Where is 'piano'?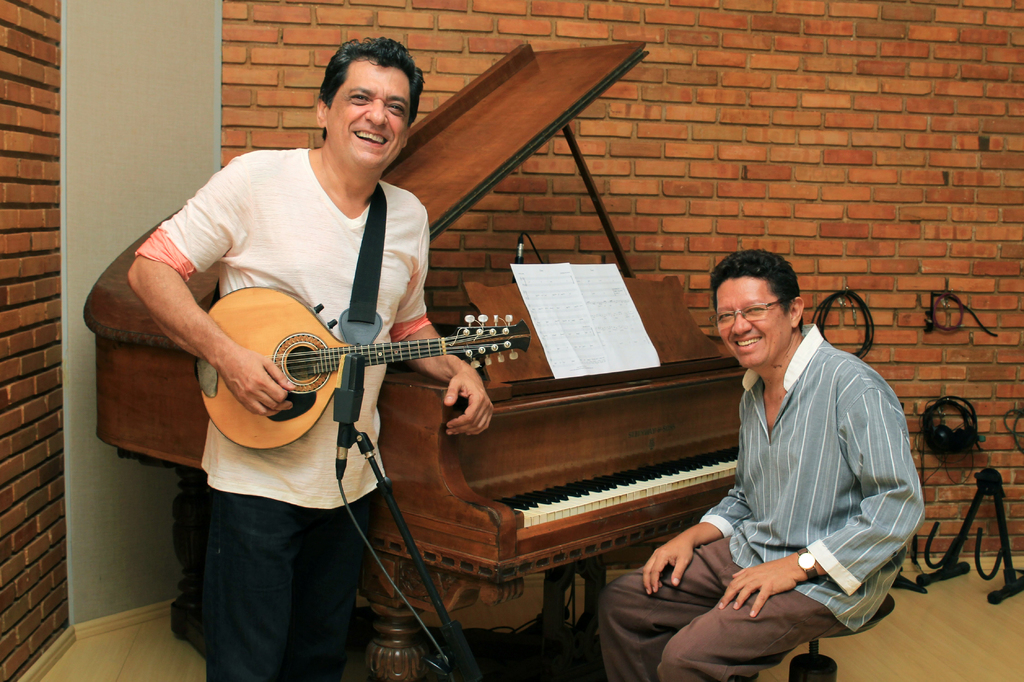
x1=79, y1=38, x2=746, y2=681.
